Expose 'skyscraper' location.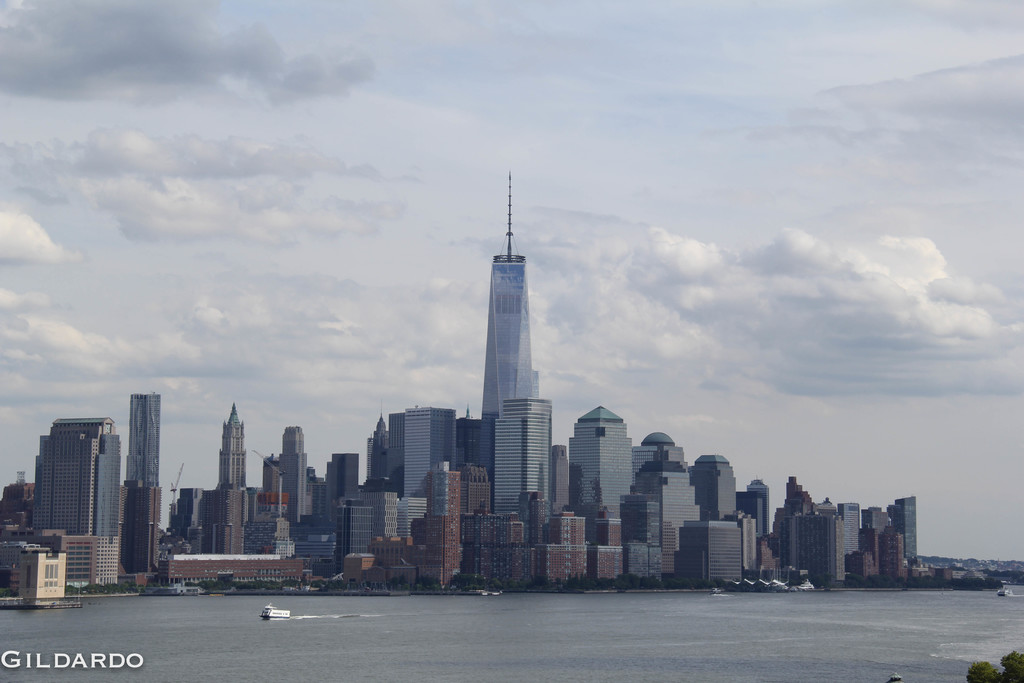
Exposed at rect(749, 477, 770, 534).
